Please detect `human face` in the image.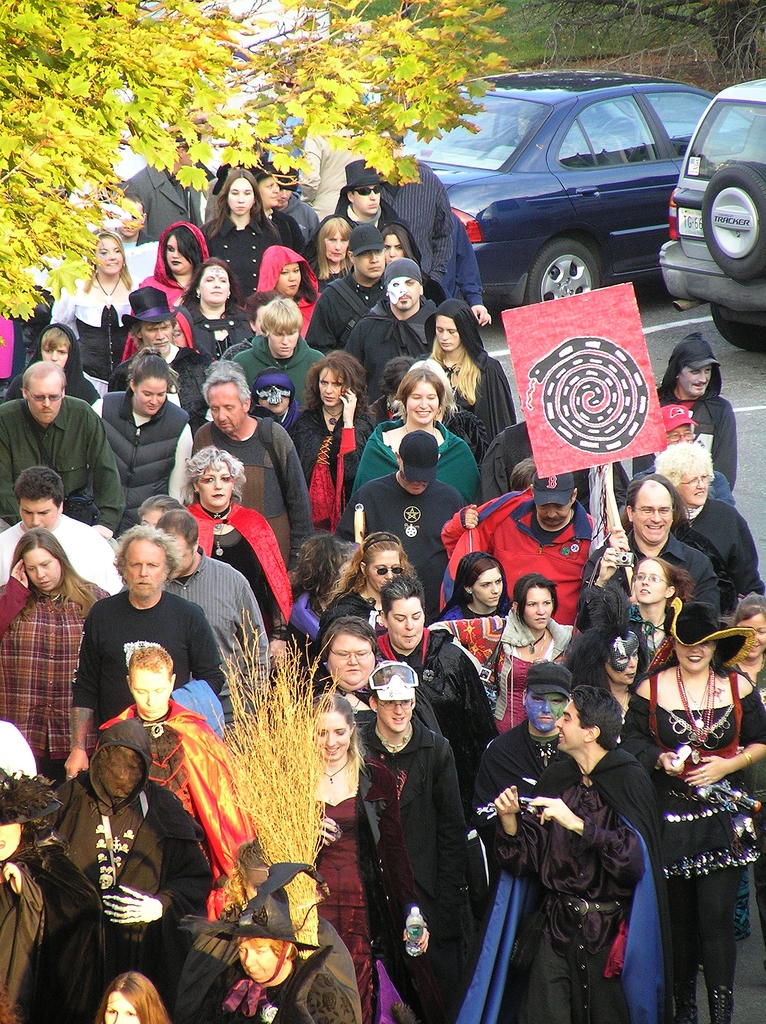
left=335, top=634, right=373, bottom=692.
